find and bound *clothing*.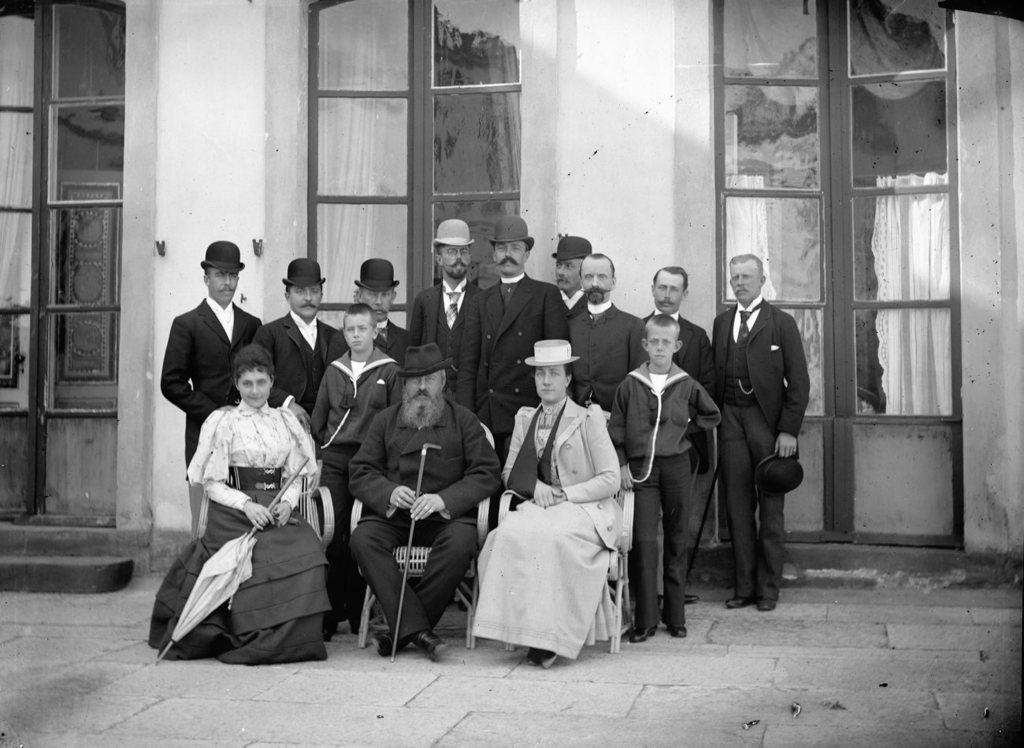
Bound: box(558, 282, 583, 339).
